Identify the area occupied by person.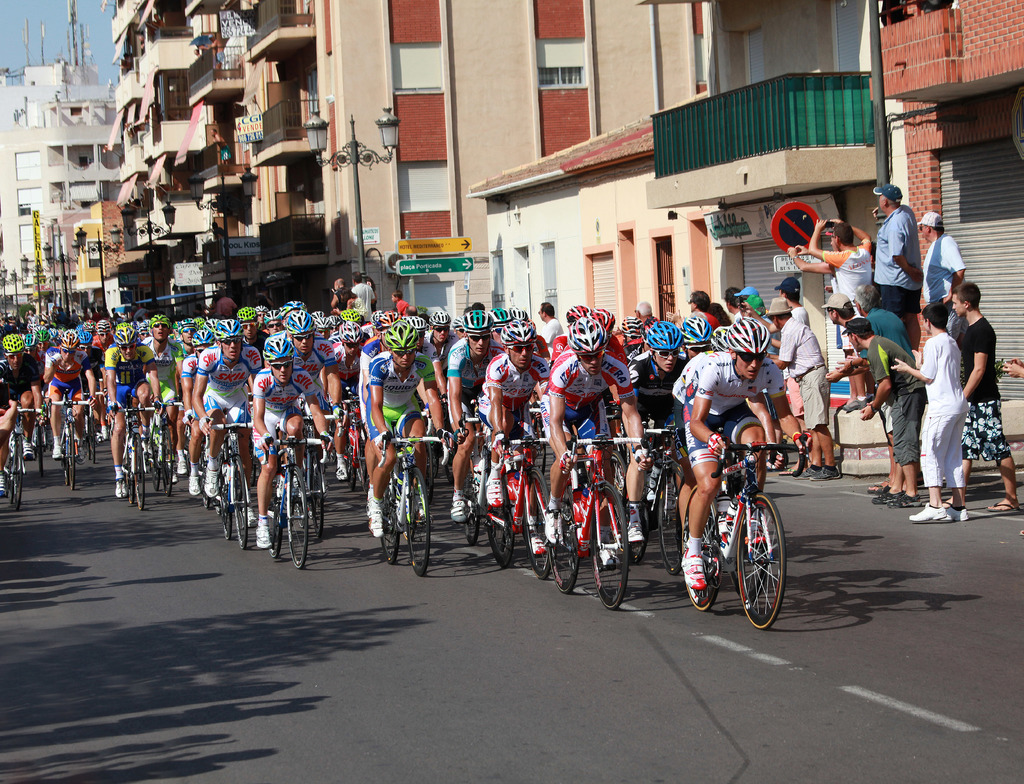
Area: pyautogui.locateOnScreen(182, 330, 230, 501).
